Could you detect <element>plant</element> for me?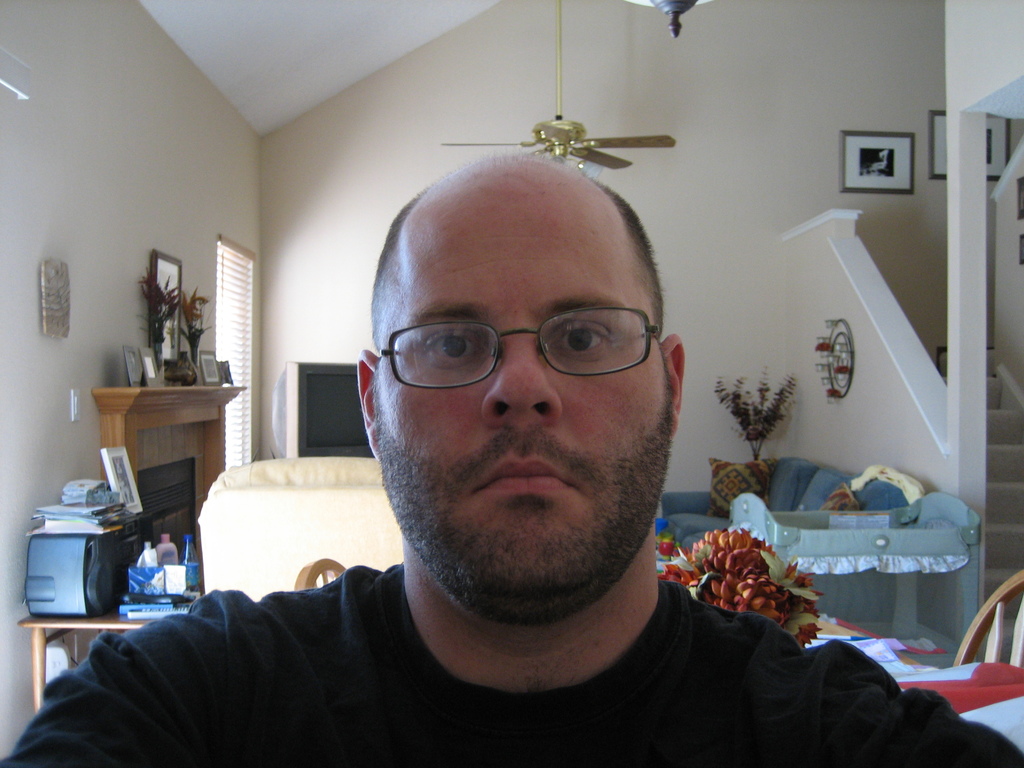
Detection result: bbox(655, 528, 820, 651).
